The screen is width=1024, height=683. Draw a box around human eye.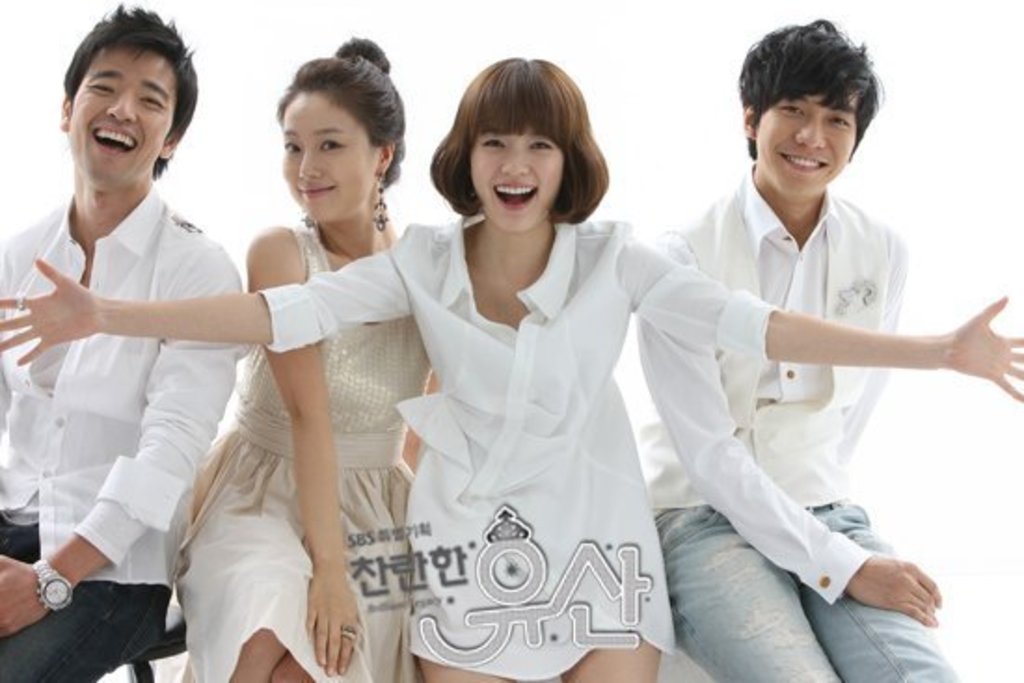
l=283, t=138, r=300, b=154.
